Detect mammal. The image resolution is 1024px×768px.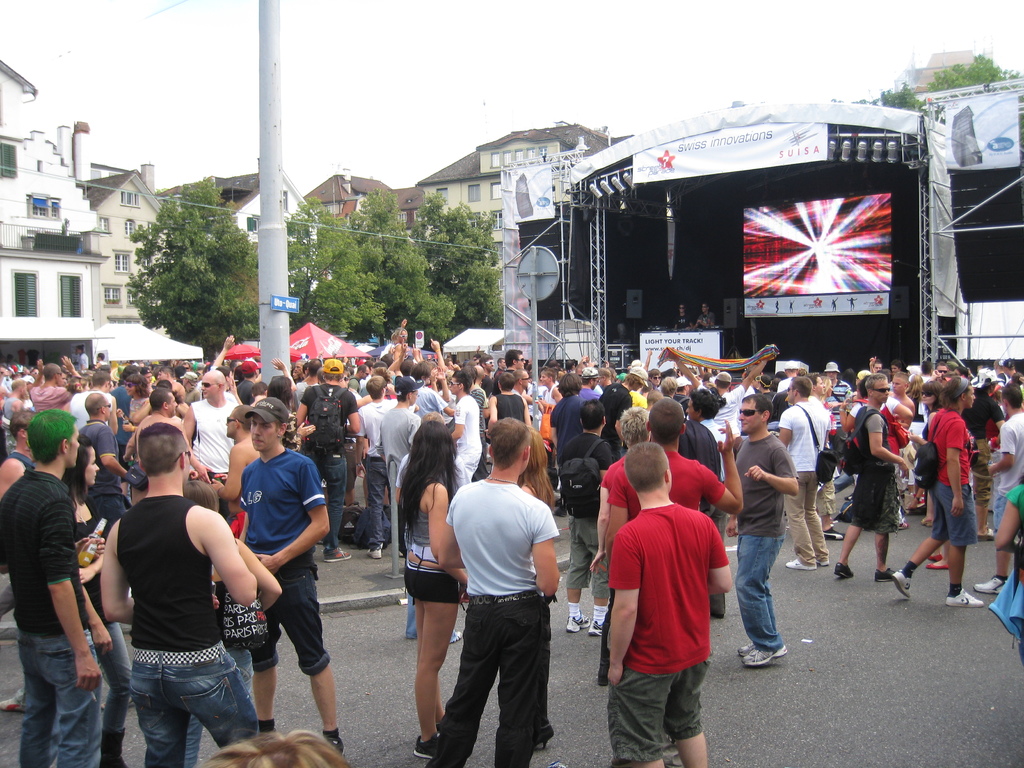
<box>980,468,1023,668</box>.
